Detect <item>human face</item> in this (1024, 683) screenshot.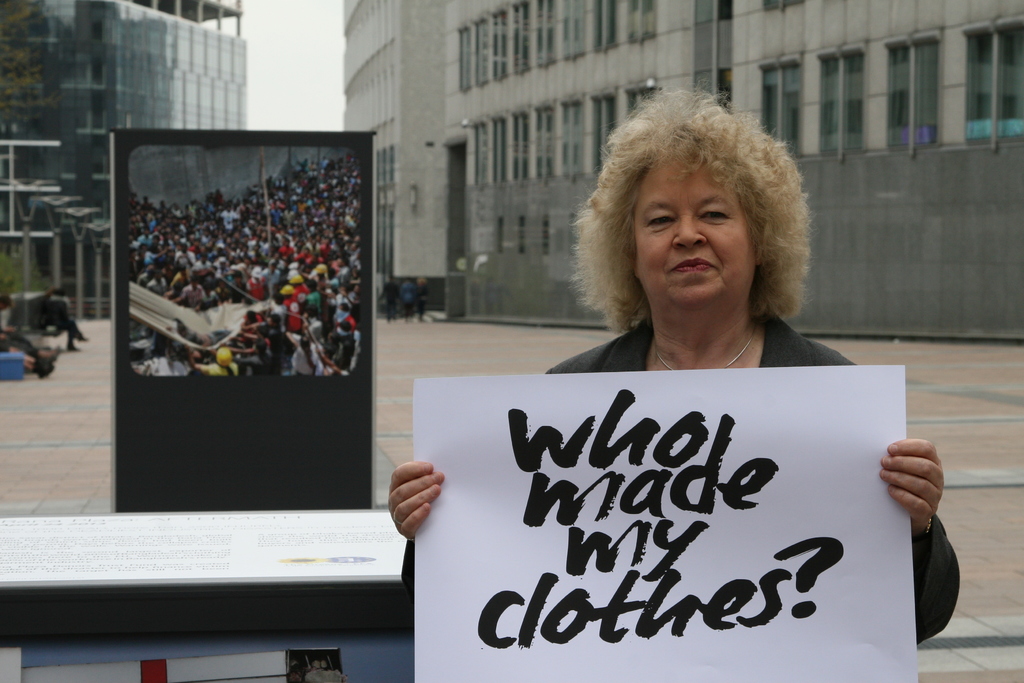
Detection: rect(632, 161, 751, 300).
